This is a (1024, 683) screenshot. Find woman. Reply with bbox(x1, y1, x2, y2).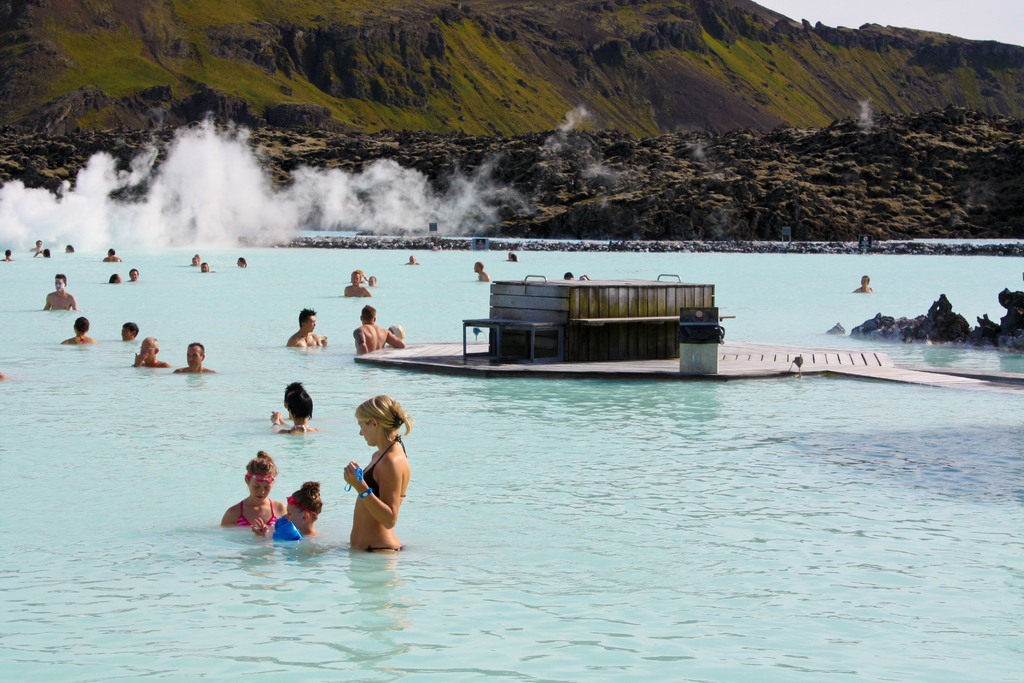
bbox(278, 381, 295, 423).
